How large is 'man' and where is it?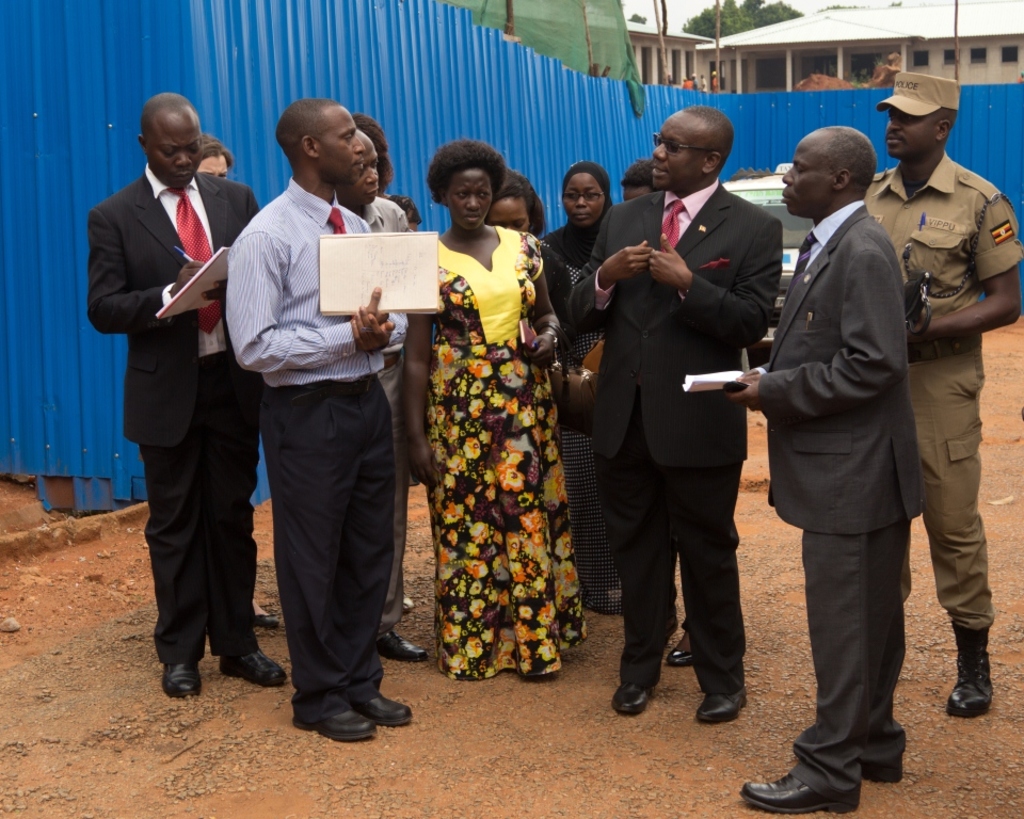
Bounding box: [389,139,562,678].
